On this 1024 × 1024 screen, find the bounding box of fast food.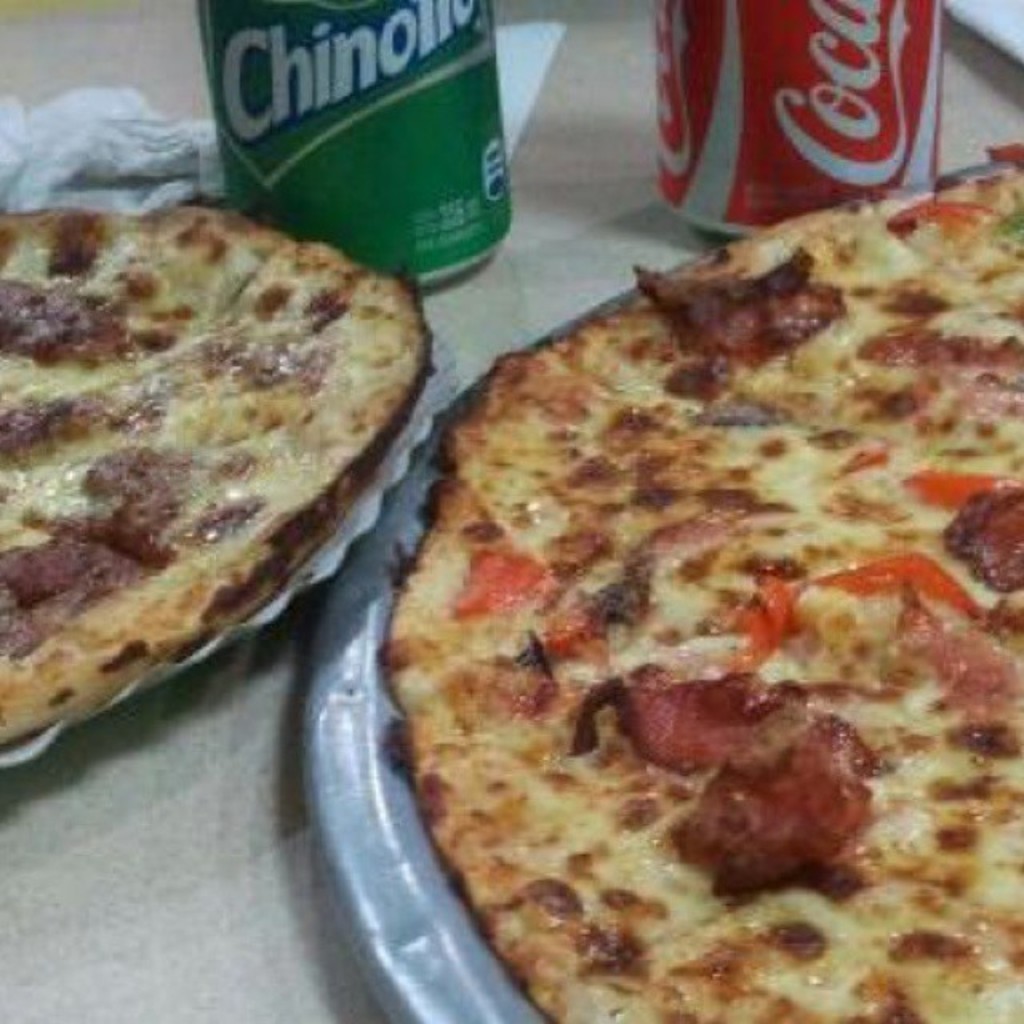
Bounding box: {"x1": 0, "y1": 205, "x2": 434, "y2": 749}.
